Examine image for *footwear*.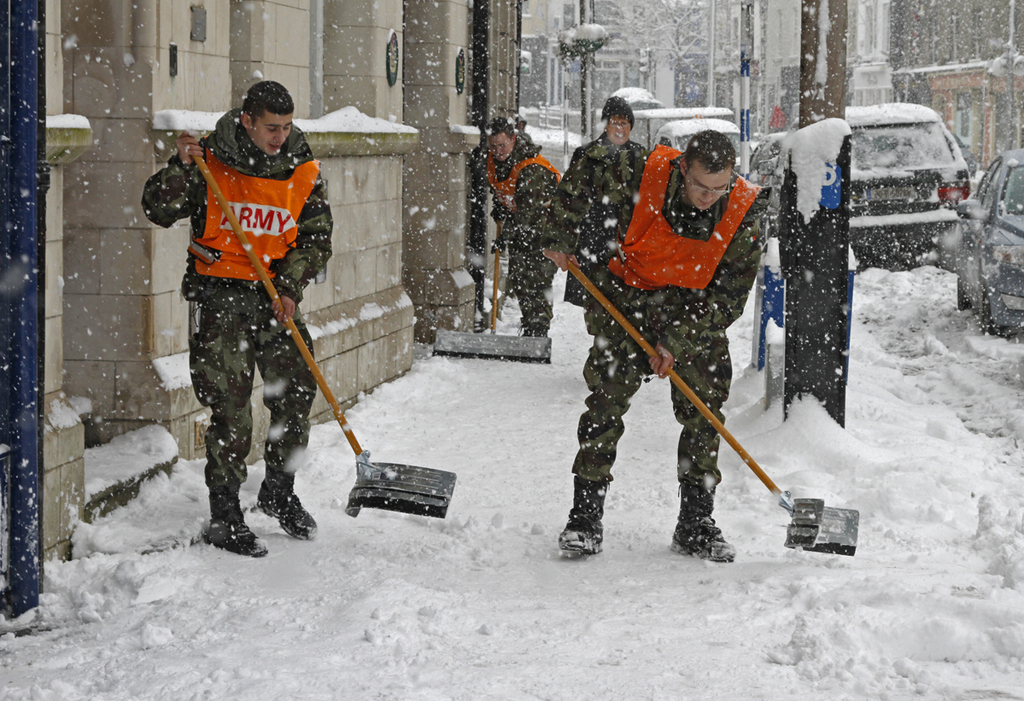
Examination result: bbox=(547, 486, 611, 562).
